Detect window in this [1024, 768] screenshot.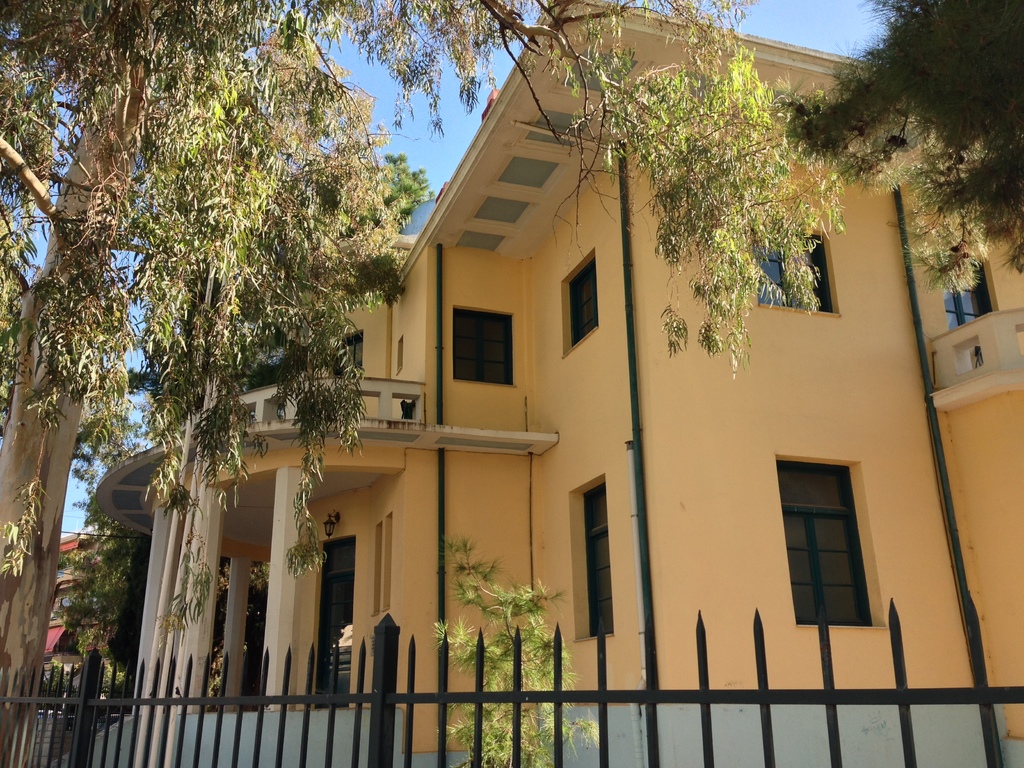
Detection: [777,455,875,625].
